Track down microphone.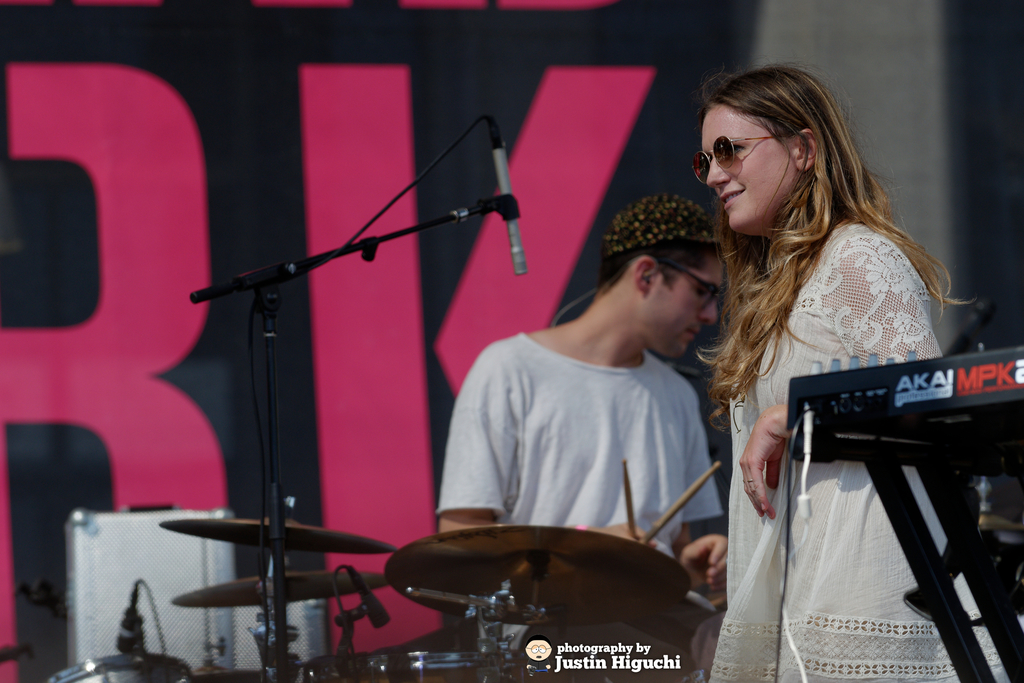
Tracked to 346 564 392 630.
